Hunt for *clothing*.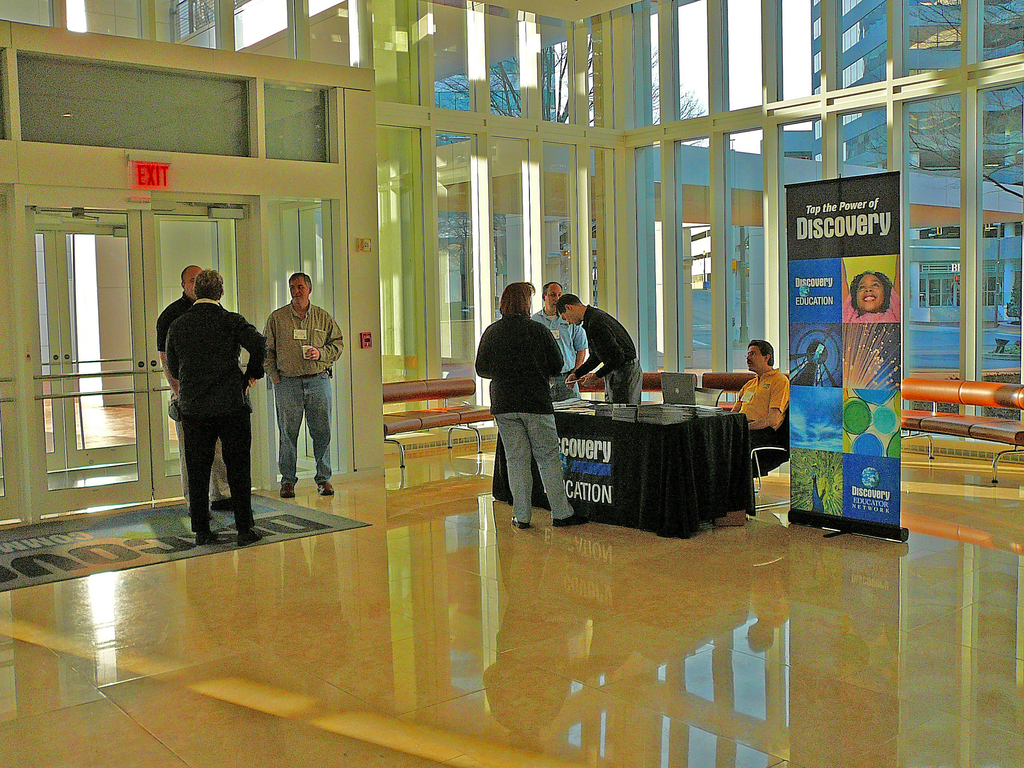
Hunted down at pyautogui.locateOnScreen(732, 367, 788, 468).
